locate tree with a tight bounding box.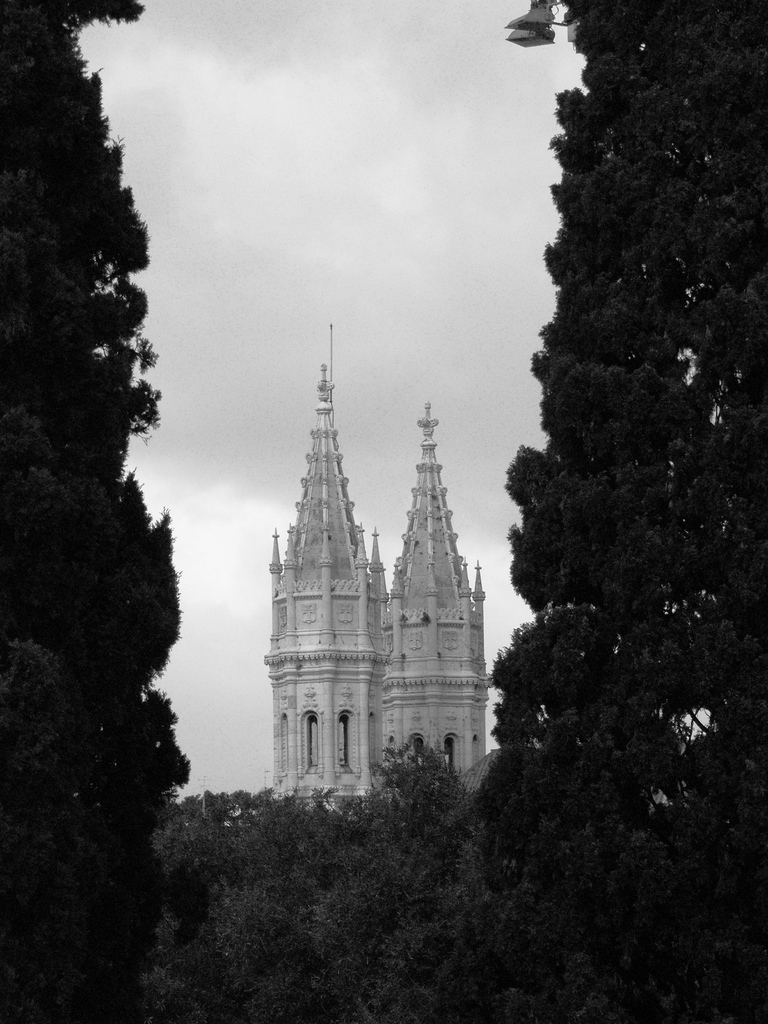
pyautogui.locateOnScreen(0, 0, 190, 1023).
